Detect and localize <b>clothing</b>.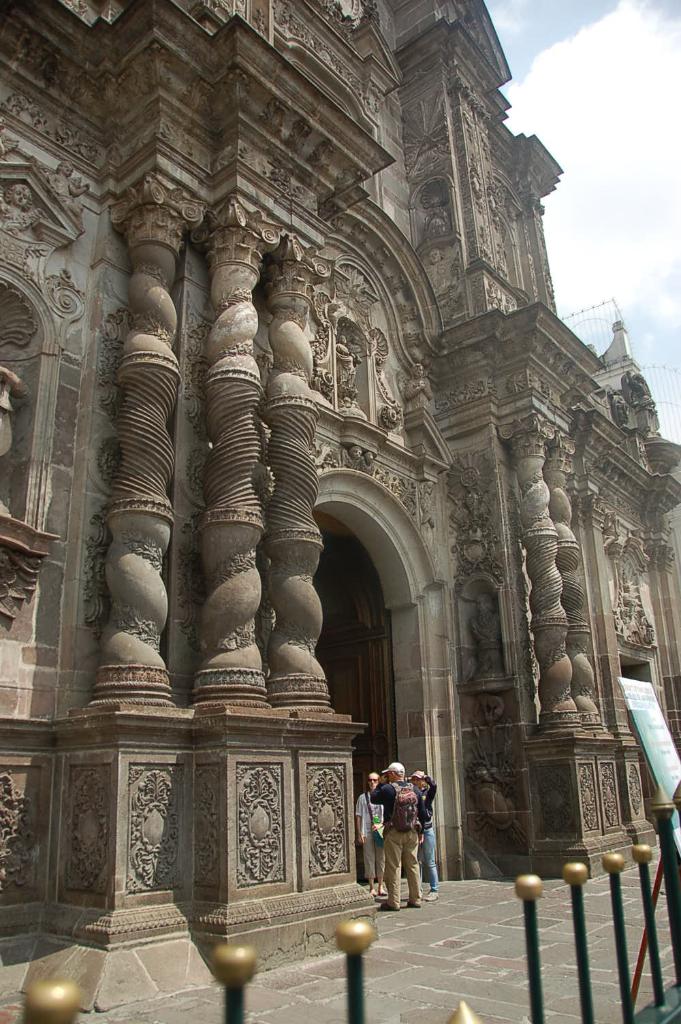
Localized at 357 784 385 880.
